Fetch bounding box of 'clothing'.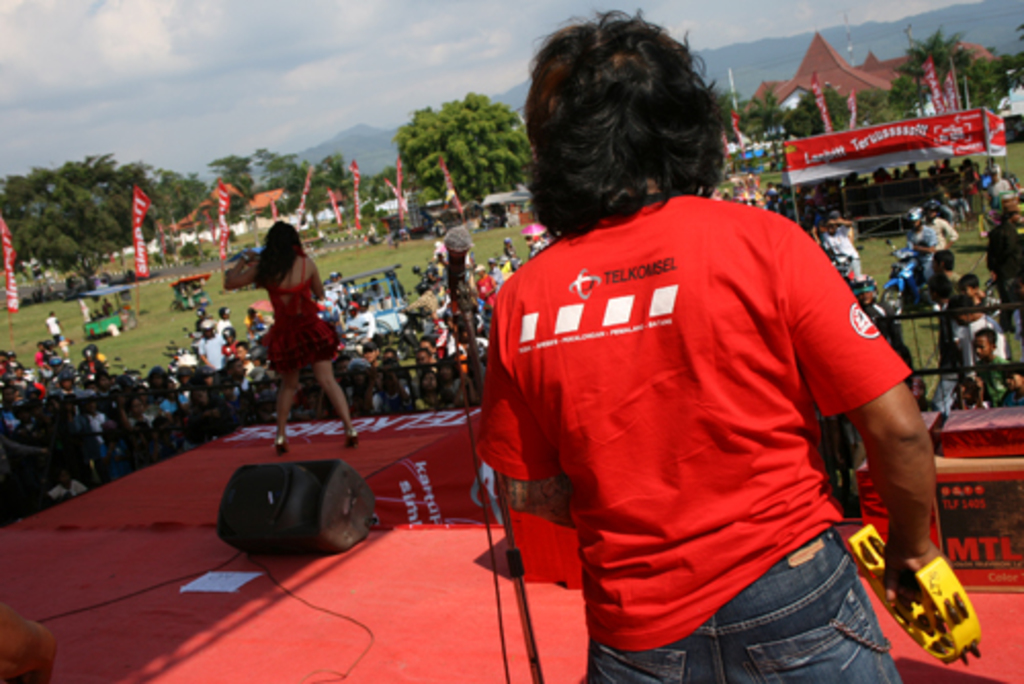
Bbox: crop(985, 180, 1016, 211).
